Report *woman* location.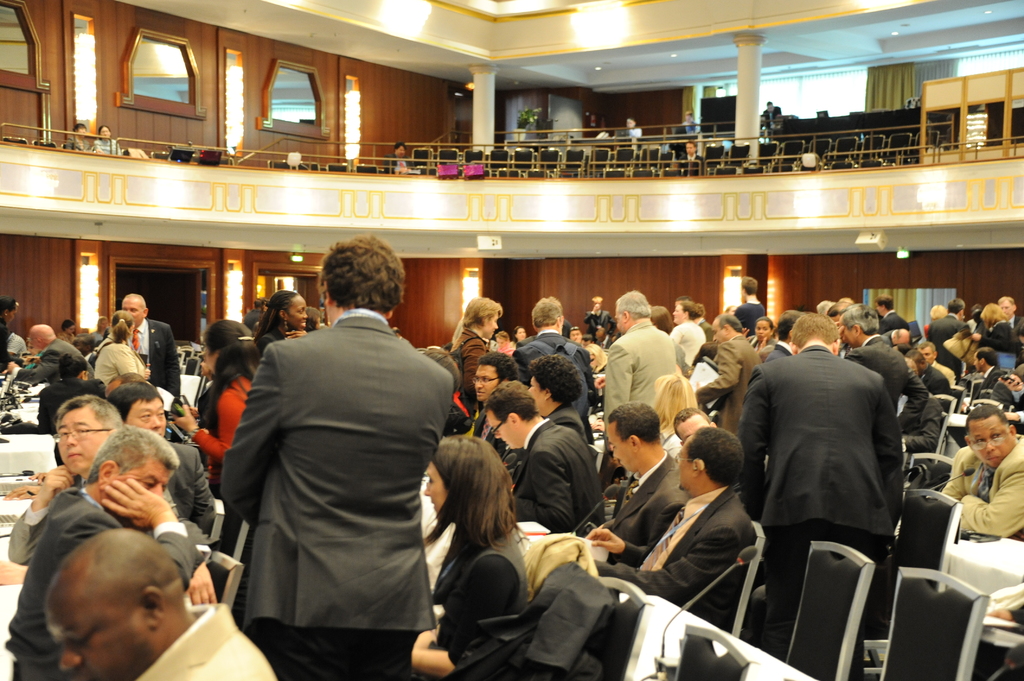
Report: crop(59, 123, 95, 157).
